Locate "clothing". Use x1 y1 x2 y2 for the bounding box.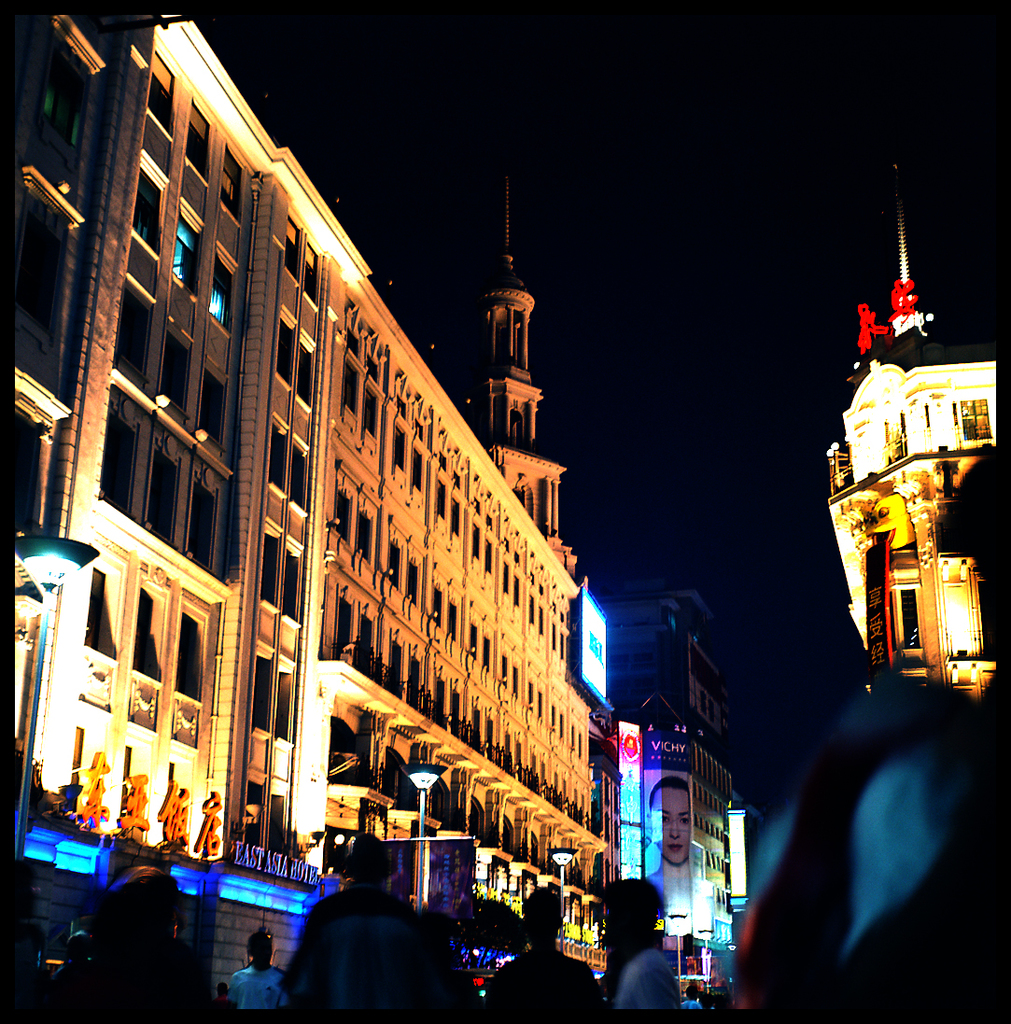
225 972 278 1007.
